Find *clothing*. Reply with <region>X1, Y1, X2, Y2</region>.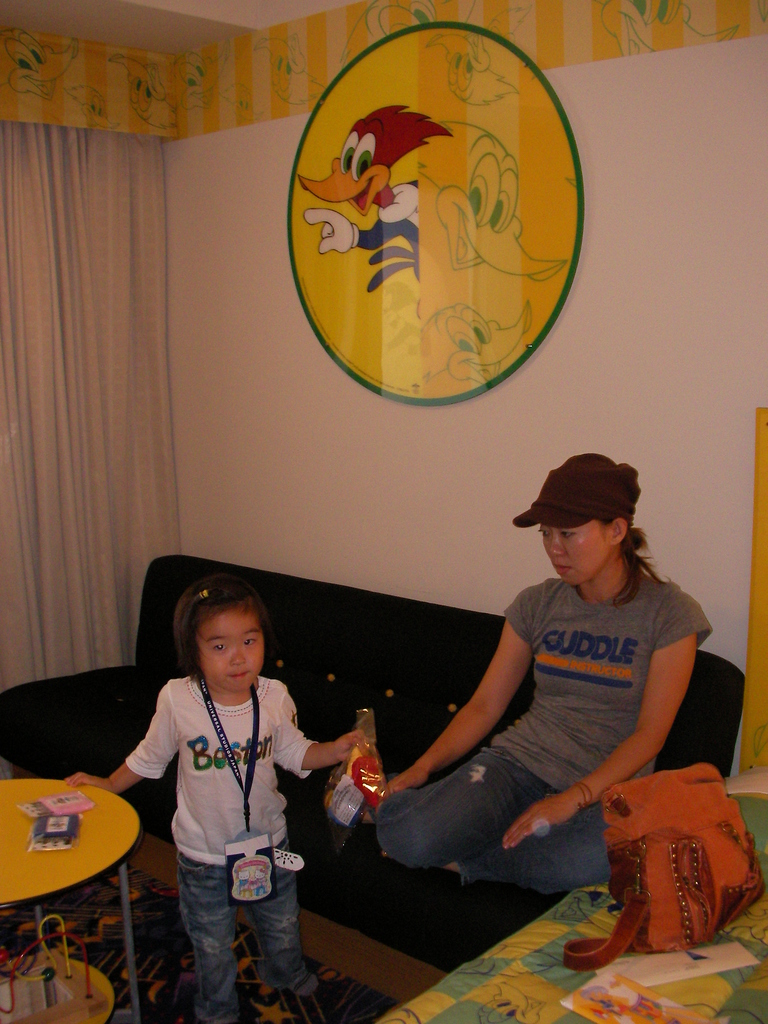
<region>378, 568, 708, 906</region>.
